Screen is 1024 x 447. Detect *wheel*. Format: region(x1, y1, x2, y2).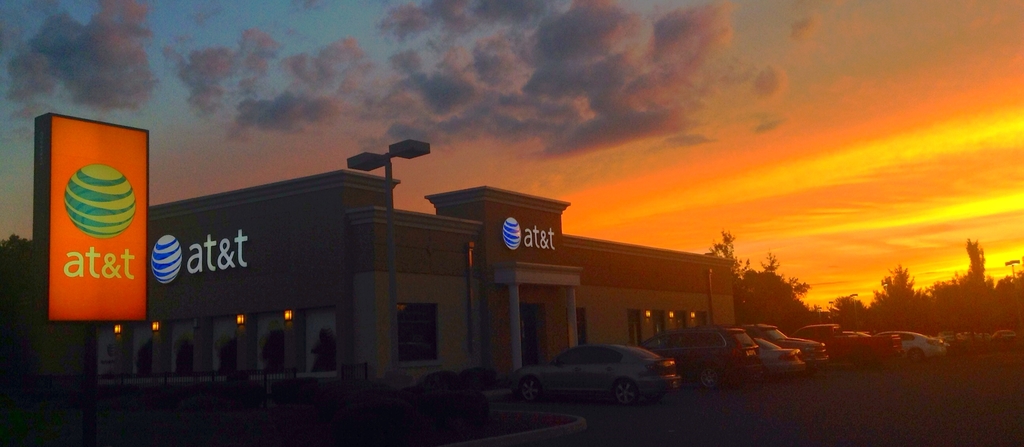
region(698, 370, 713, 389).
